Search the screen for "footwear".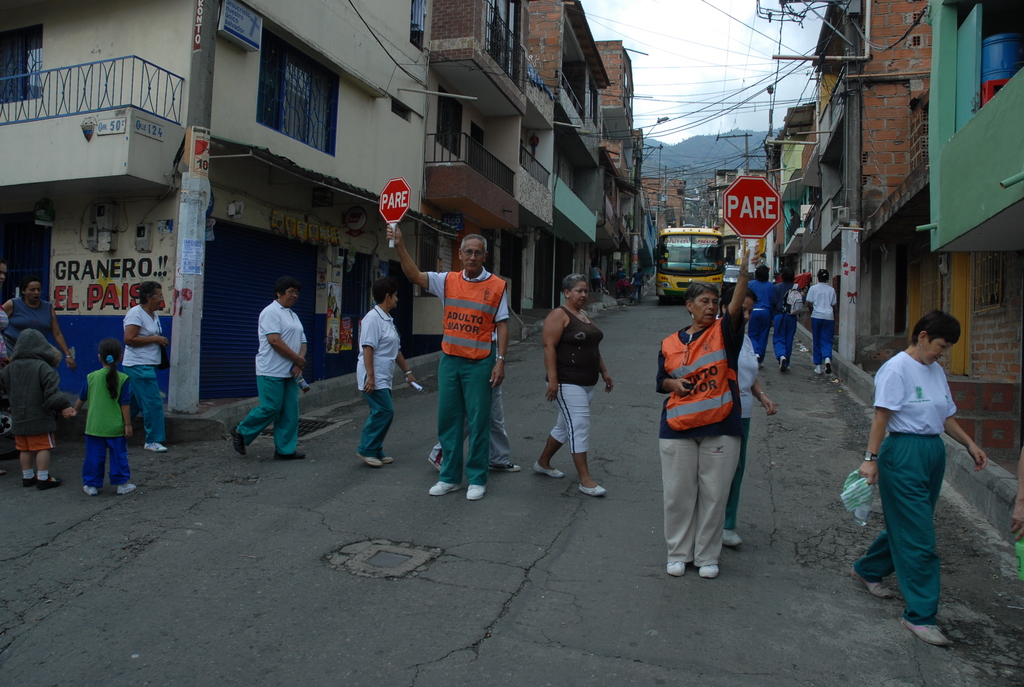
Found at rect(467, 484, 488, 500).
